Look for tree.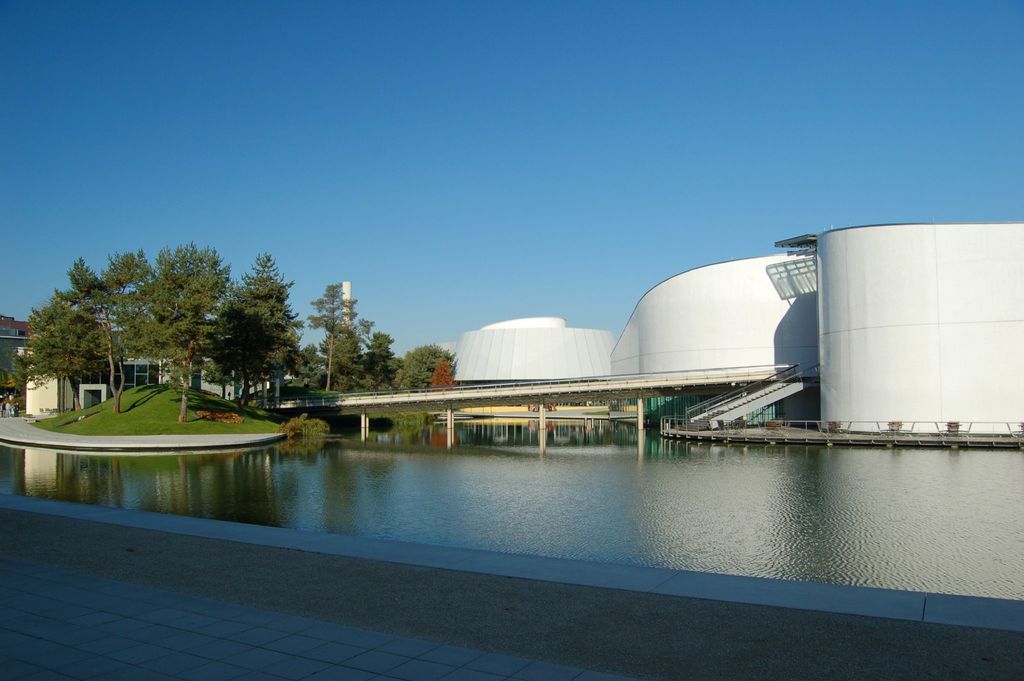
Found: Rect(397, 341, 452, 389).
